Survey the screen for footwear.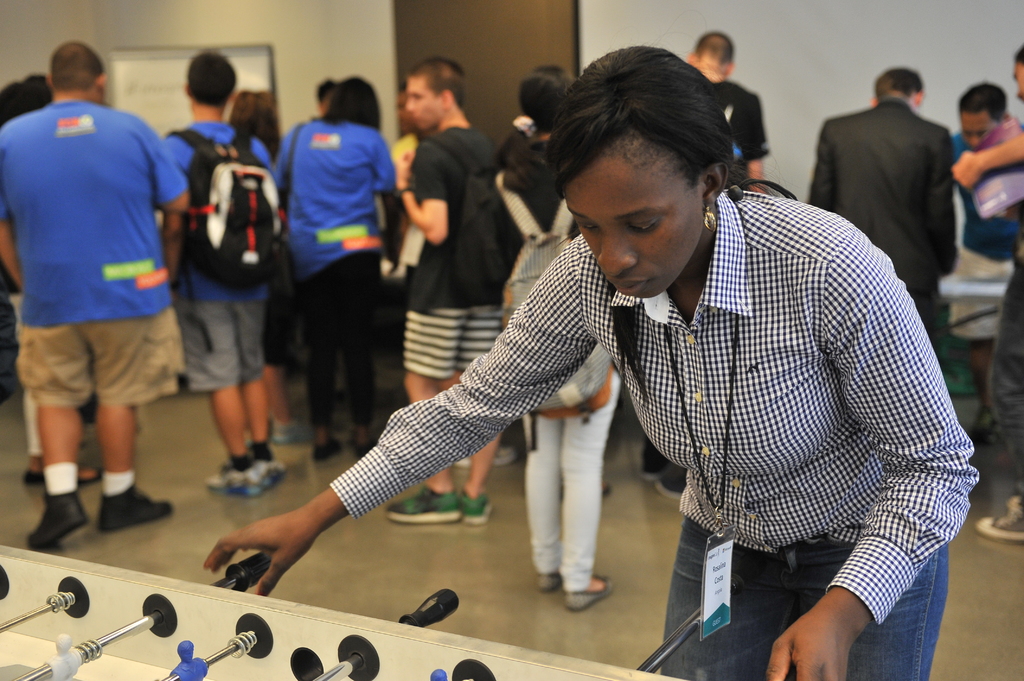
Survey found: (x1=562, y1=569, x2=612, y2=611).
